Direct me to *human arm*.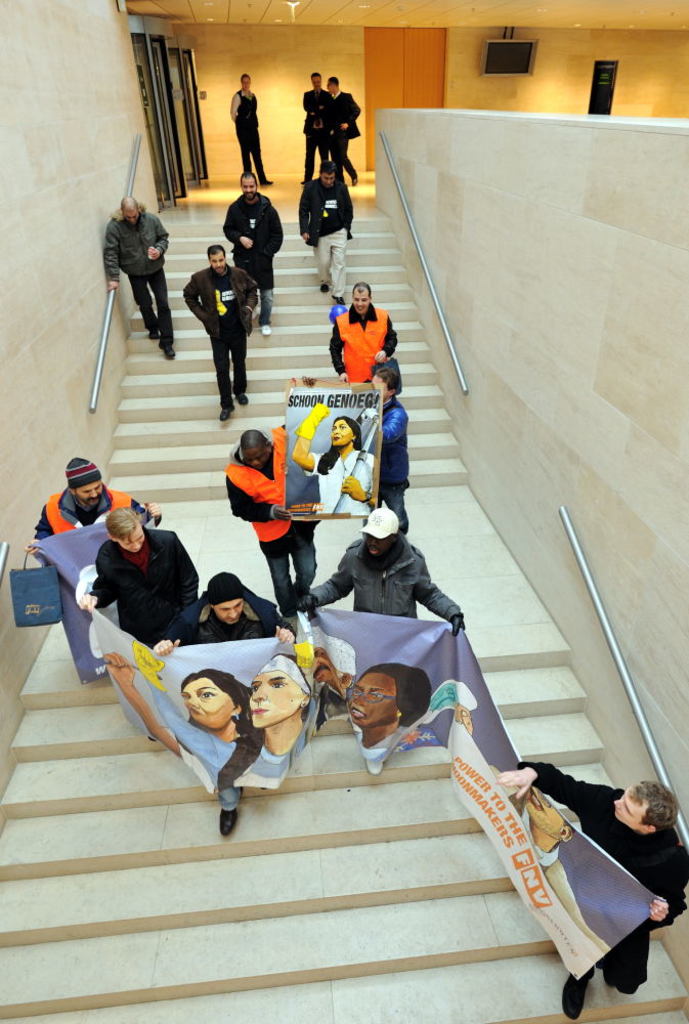
Direction: BBox(290, 184, 312, 248).
